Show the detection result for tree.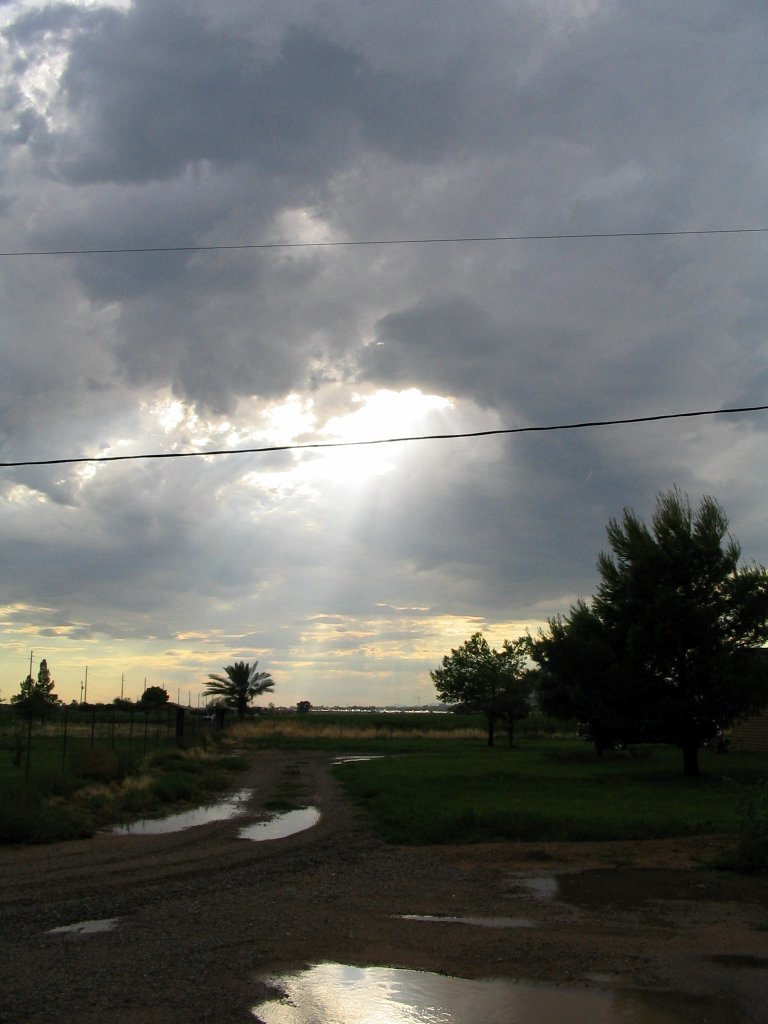
left=715, top=553, right=767, bottom=657.
